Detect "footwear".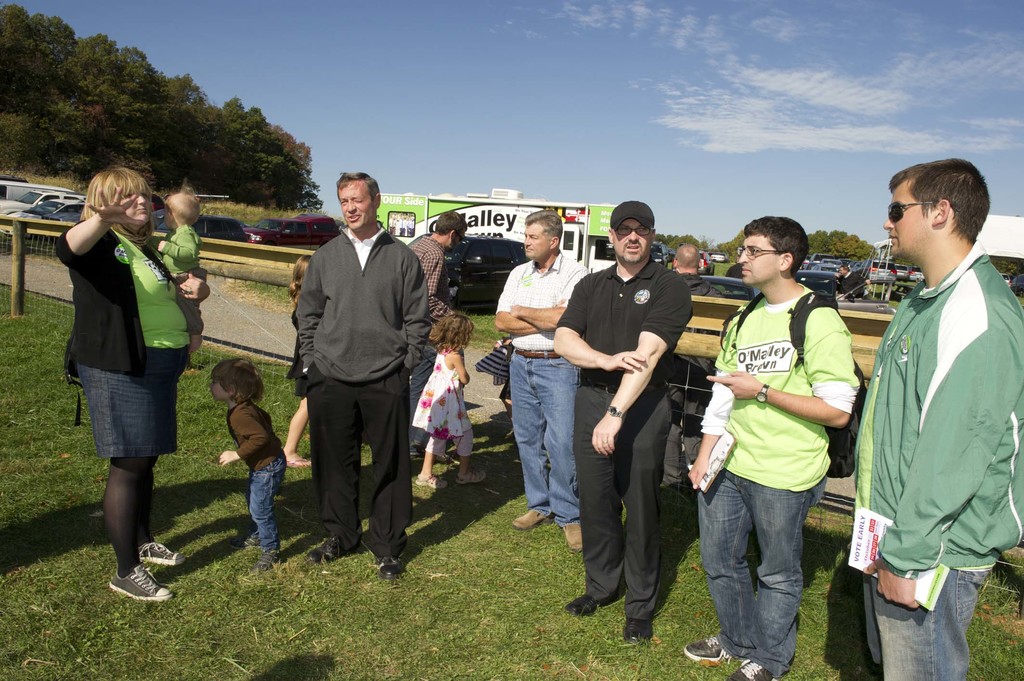
Detected at (509,505,554,530).
